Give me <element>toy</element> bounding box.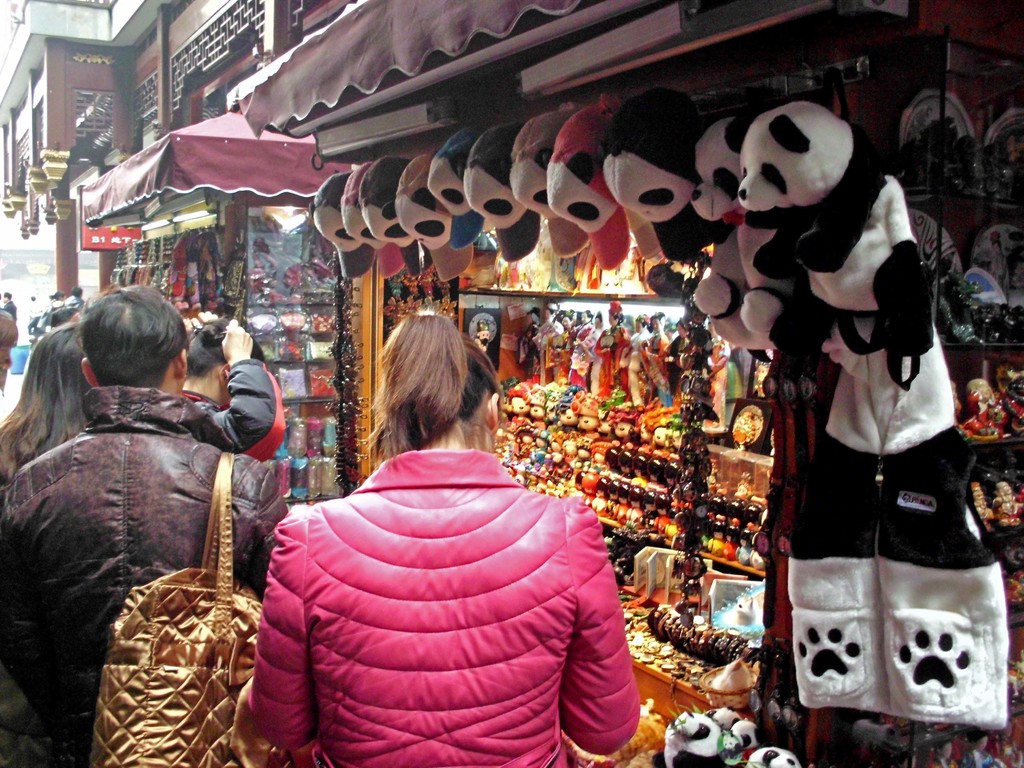
locate(996, 375, 1023, 435).
